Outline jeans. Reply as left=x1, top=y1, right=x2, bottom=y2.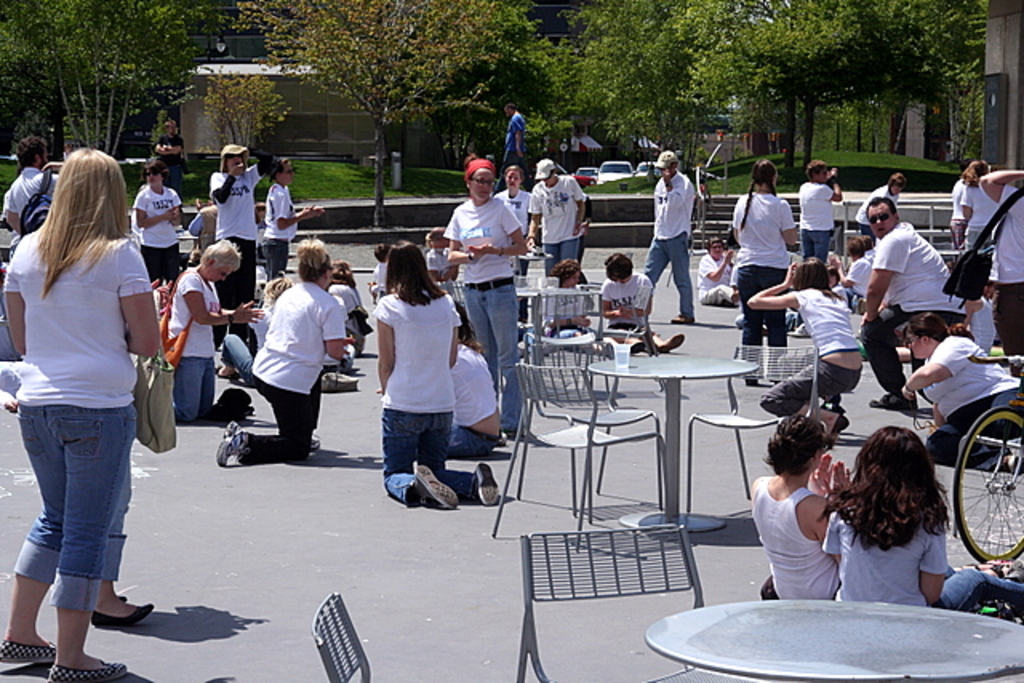
left=210, top=235, right=259, bottom=306.
